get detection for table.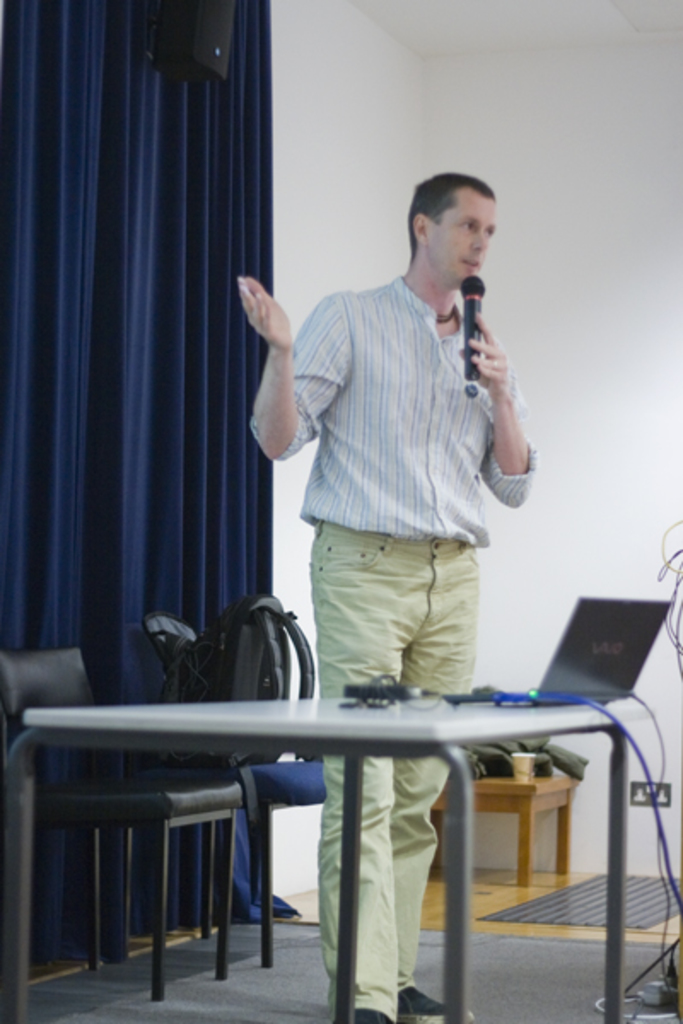
Detection: <bbox>43, 672, 669, 966</bbox>.
